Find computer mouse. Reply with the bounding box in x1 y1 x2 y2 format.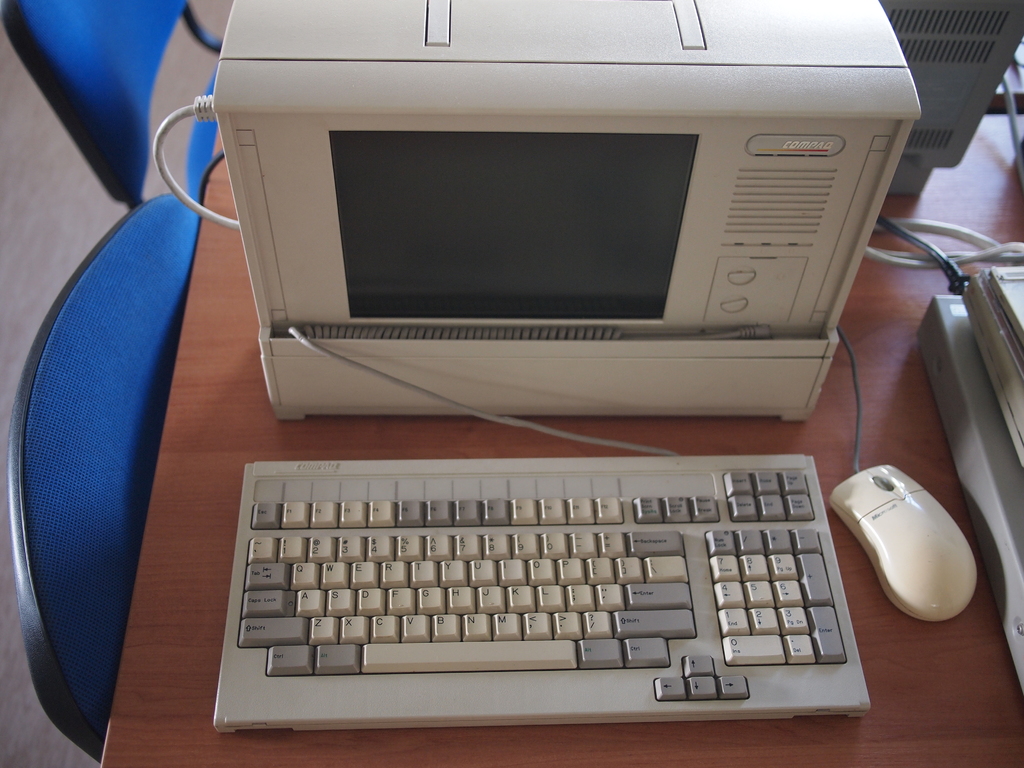
829 464 980 623.
